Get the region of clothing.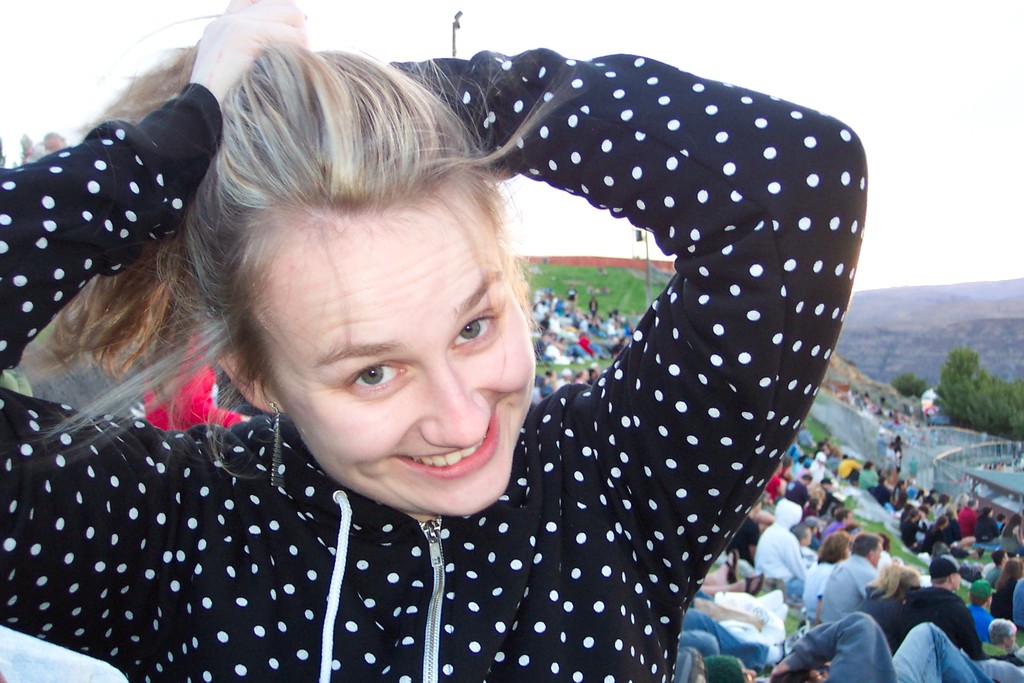
[590, 304, 598, 320].
